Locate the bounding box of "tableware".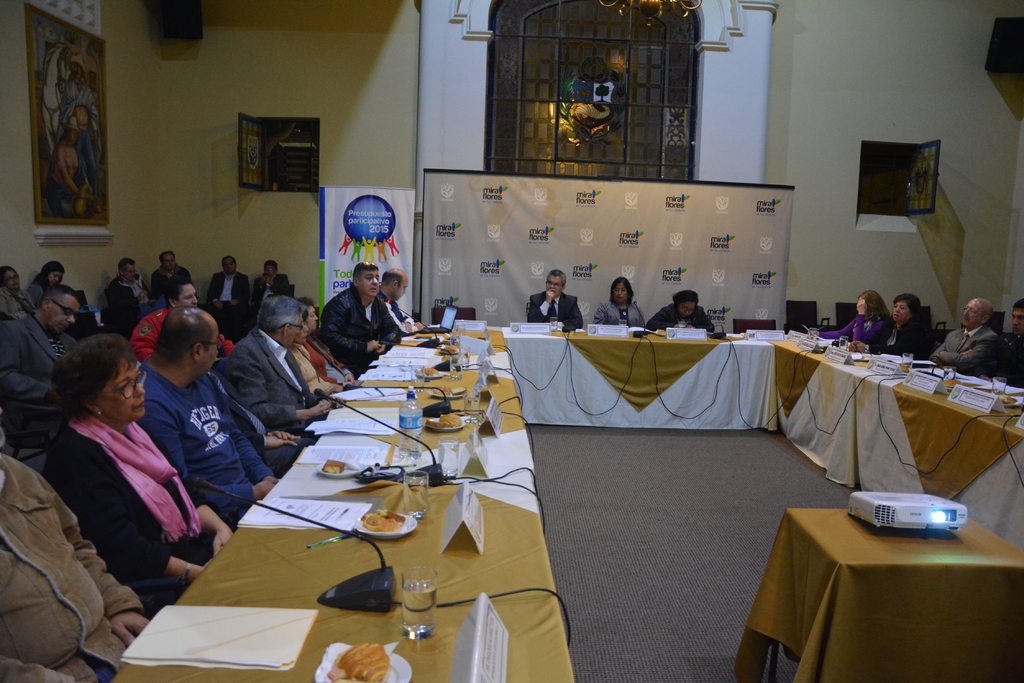
Bounding box: left=806, top=328, right=819, bottom=341.
